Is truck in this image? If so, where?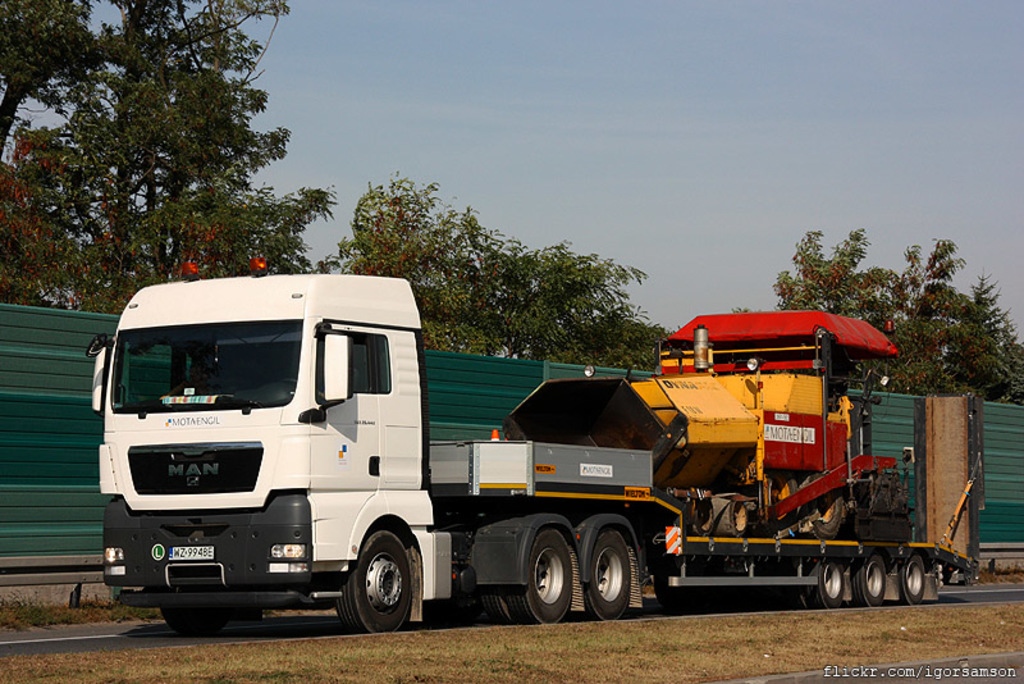
Yes, at rect(99, 284, 954, 640).
